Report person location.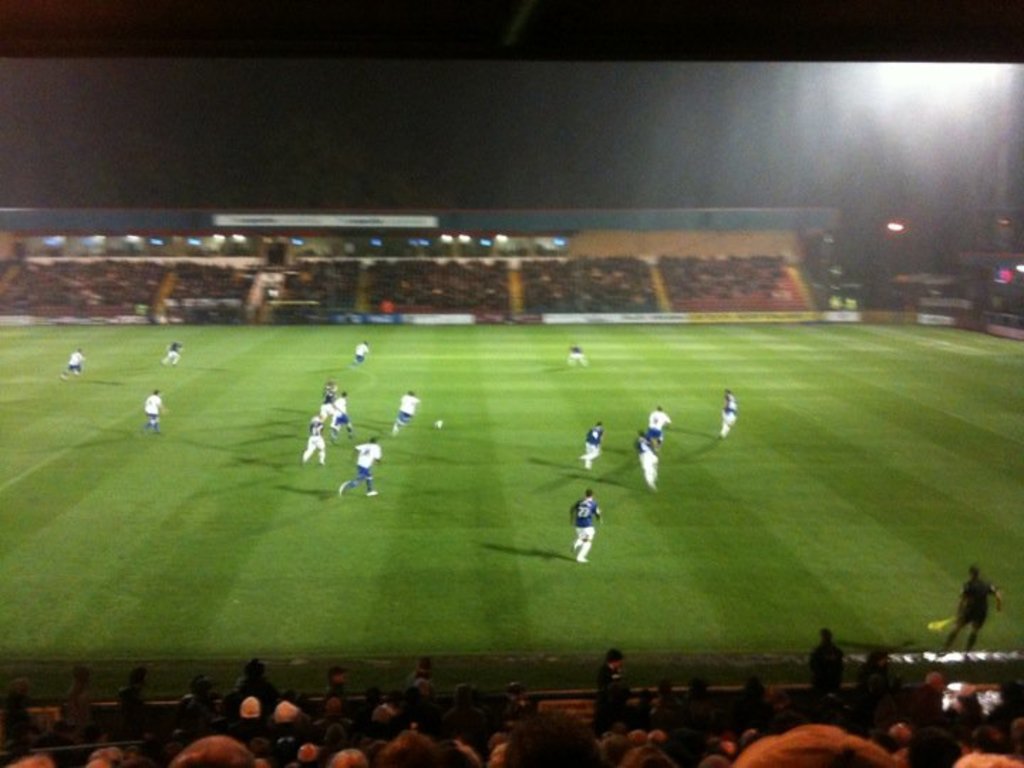
Report: (x1=580, y1=424, x2=609, y2=474).
